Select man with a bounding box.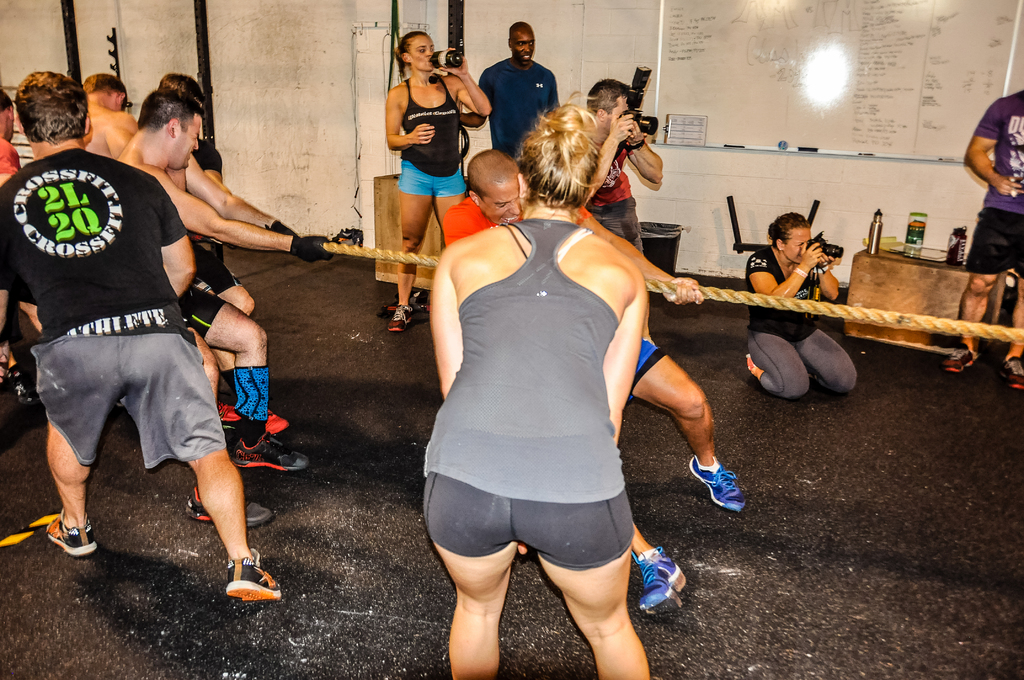
115, 89, 336, 525.
